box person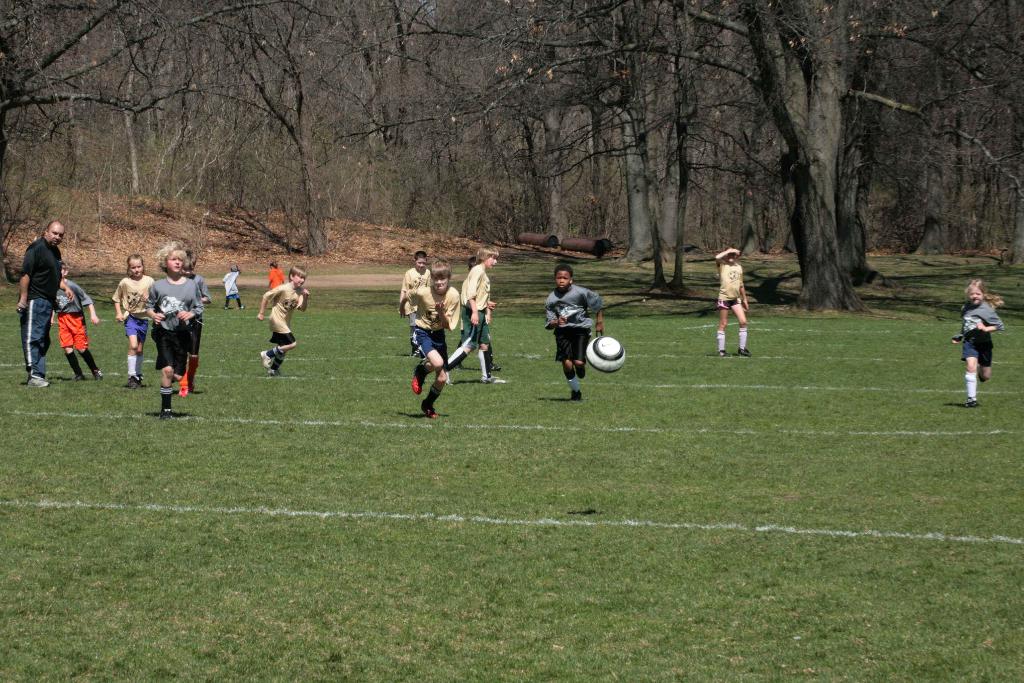
[left=450, top=245, right=510, bottom=388]
